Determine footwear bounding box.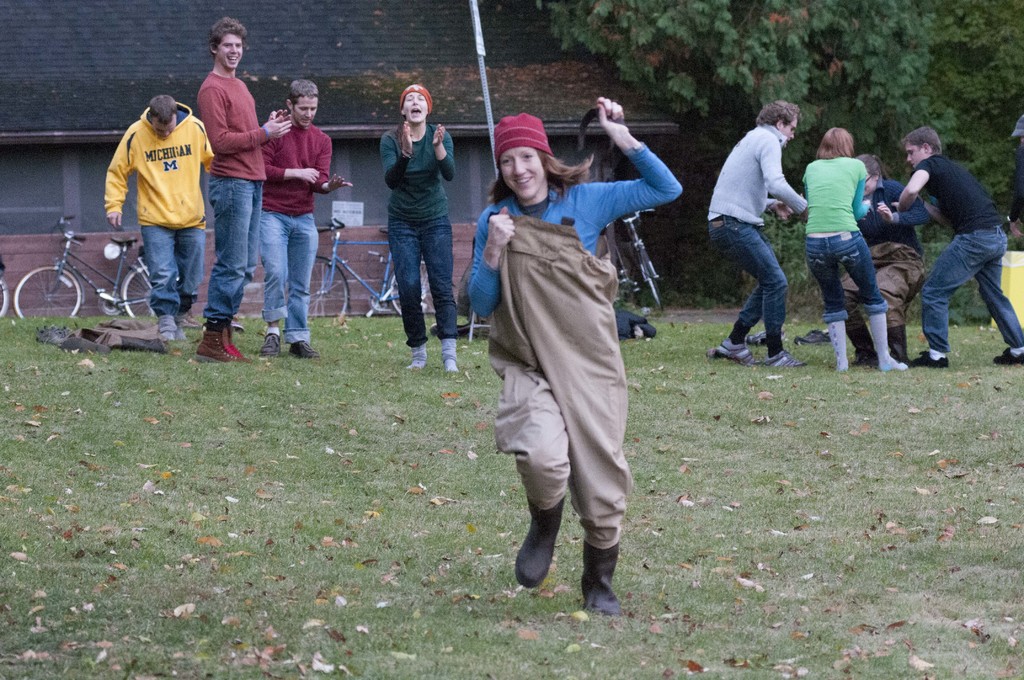
Determined: <region>992, 345, 1023, 366</region>.
